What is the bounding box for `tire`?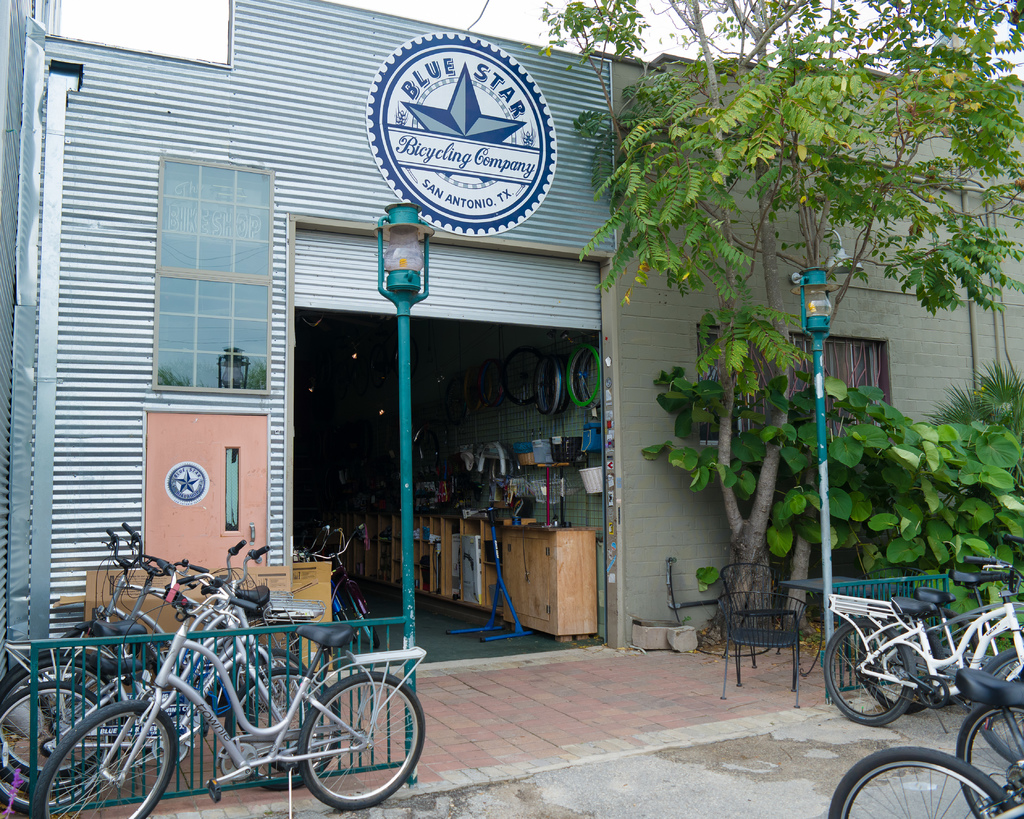
left=228, top=670, right=344, bottom=792.
